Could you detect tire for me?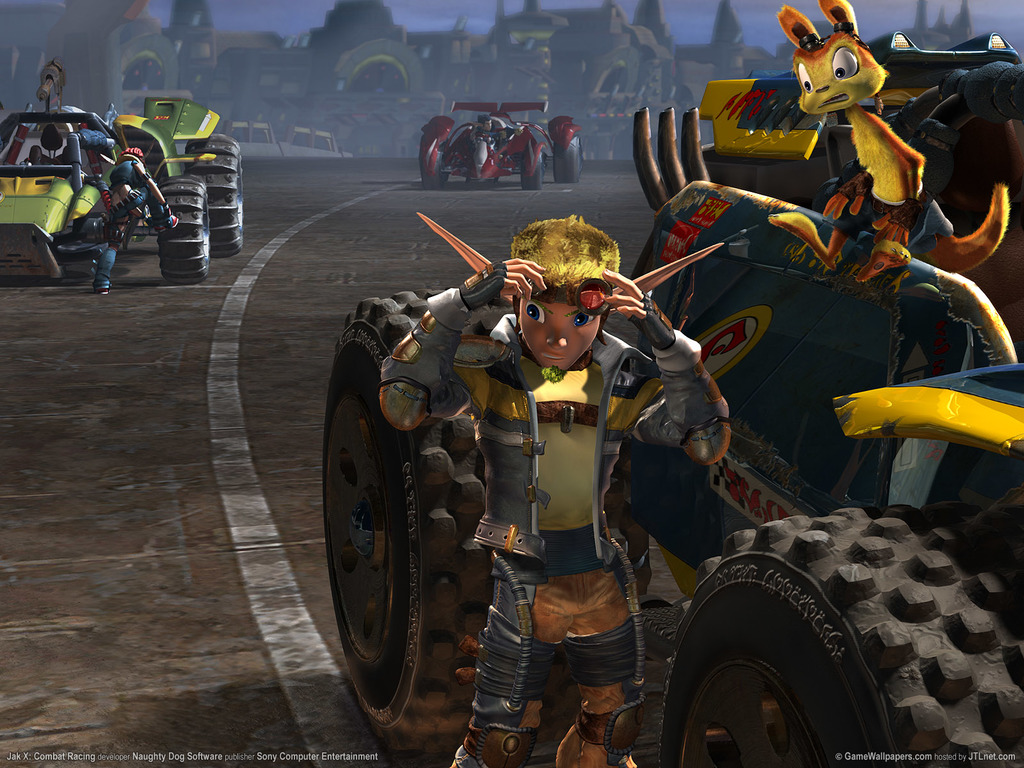
Detection result: [678,516,950,756].
